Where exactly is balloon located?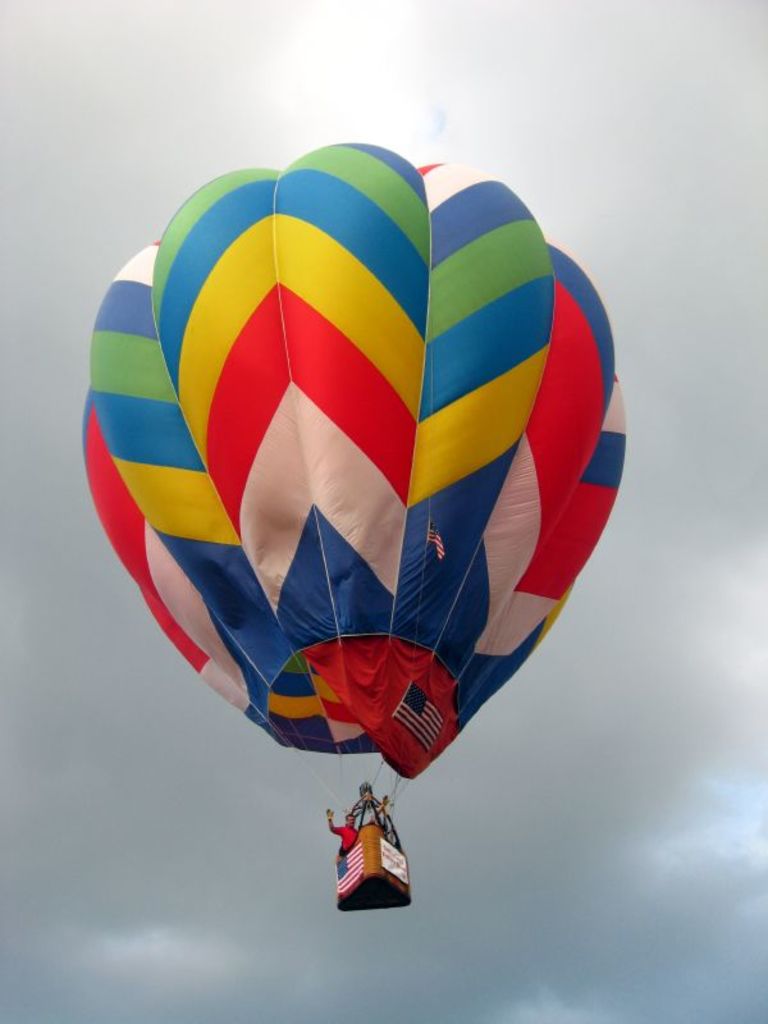
Its bounding box is locate(88, 148, 623, 777).
